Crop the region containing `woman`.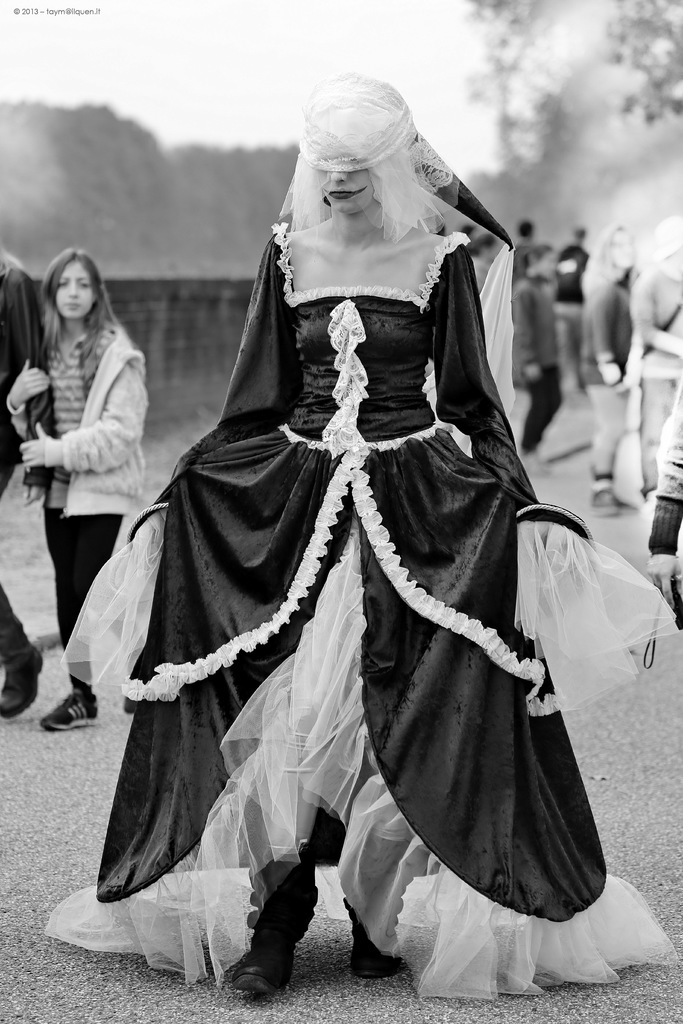
Crop region: {"left": 4, "top": 252, "right": 158, "bottom": 732}.
